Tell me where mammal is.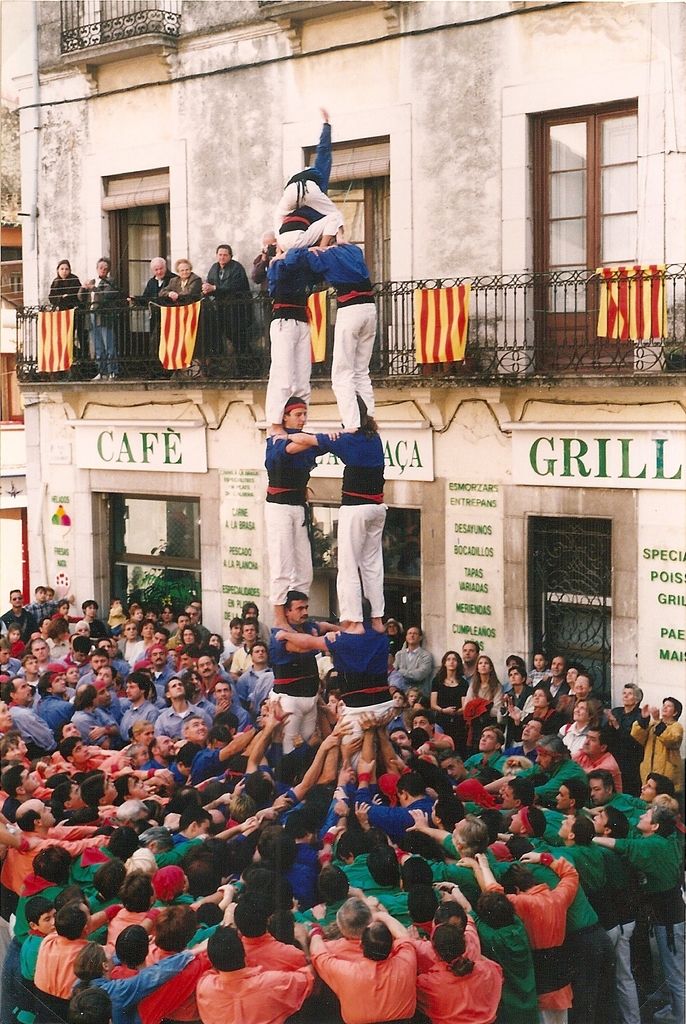
mammal is at 243 234 276 301.
